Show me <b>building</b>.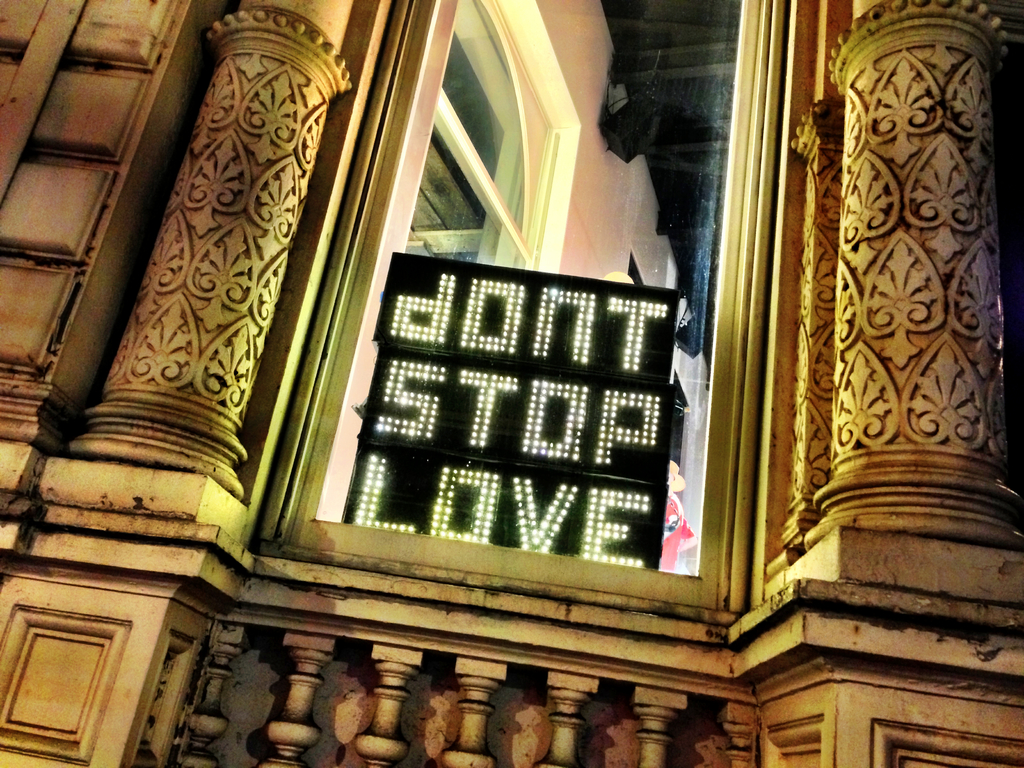
<b>building</b> is here: [left=0, top=0, right=1023, bottom=767].
